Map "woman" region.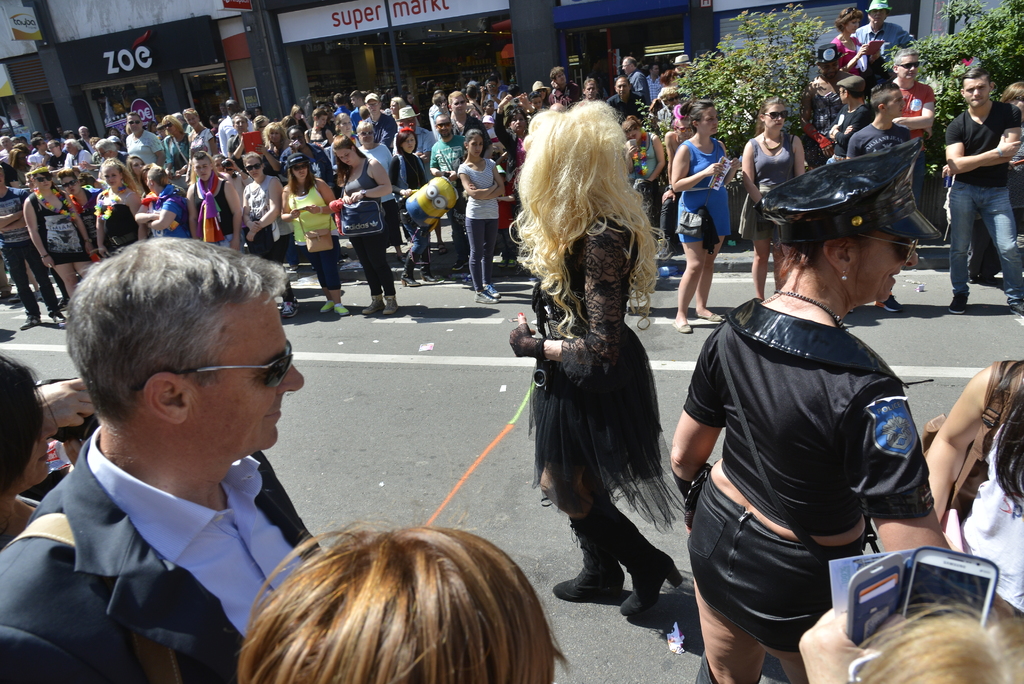
Mapped to [x1=510, y1=86, x2=705, y2=629].
